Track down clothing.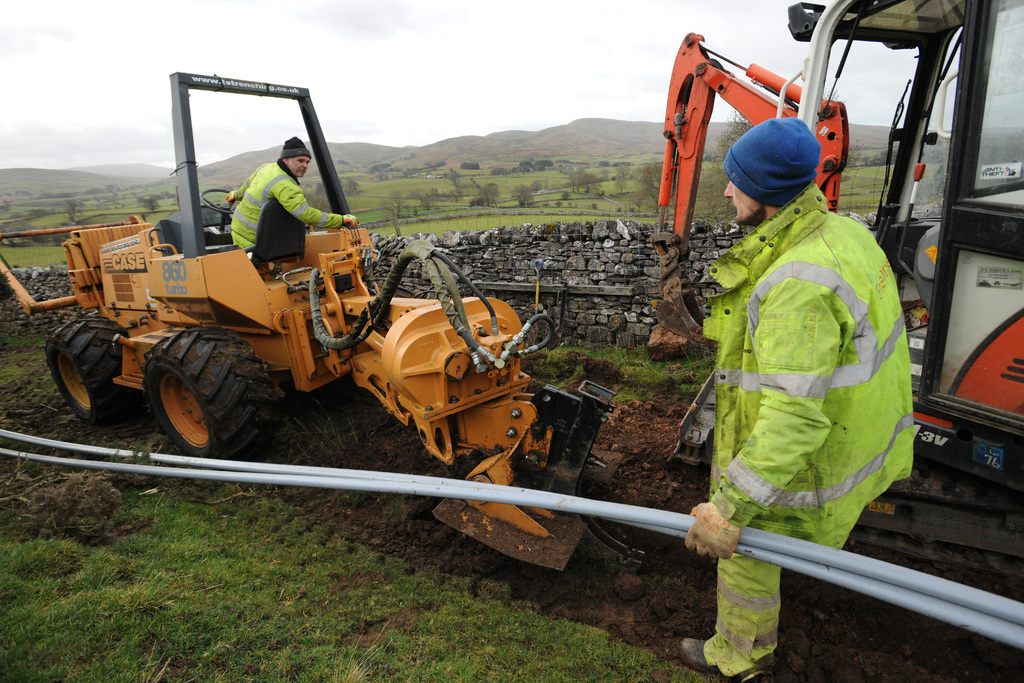
Tracked to BBox(667, 119, 925, 608).
